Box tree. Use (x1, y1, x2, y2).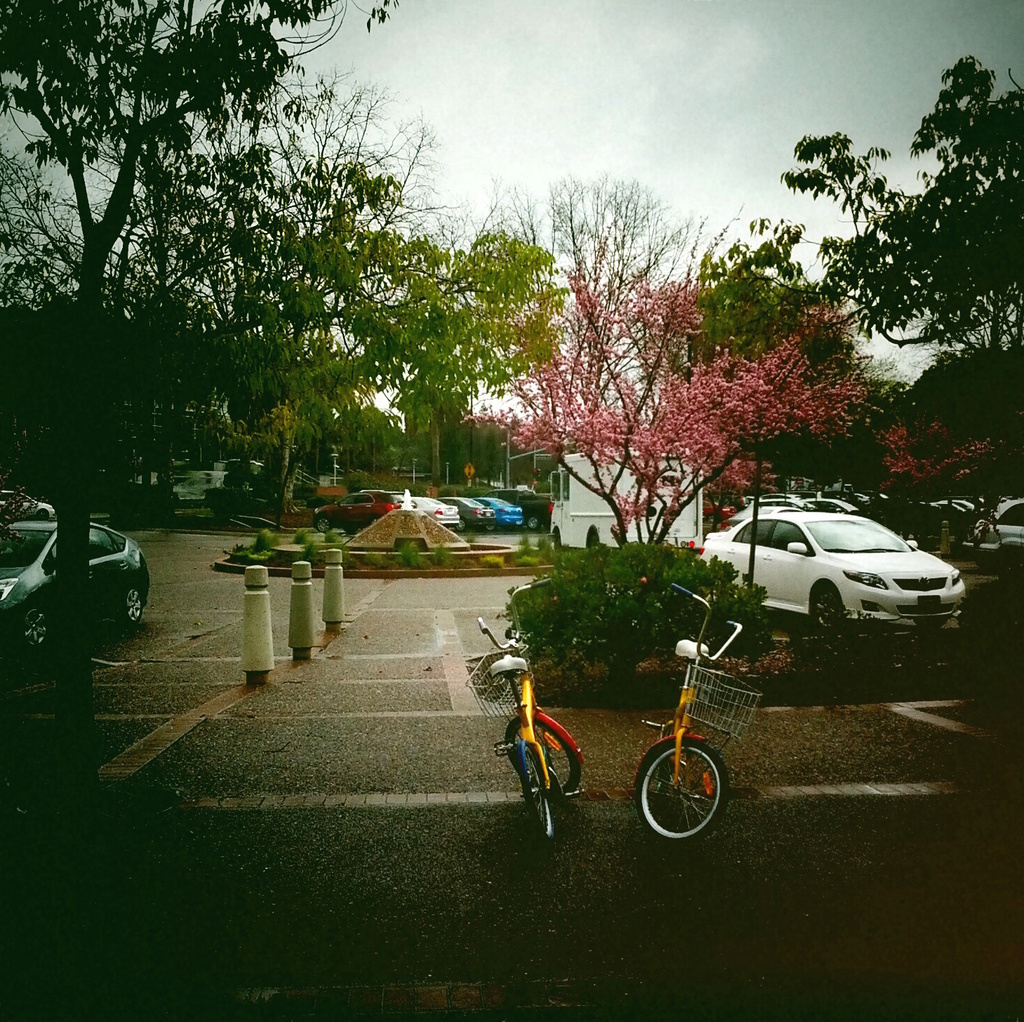
(464, 166, 698, 489).
